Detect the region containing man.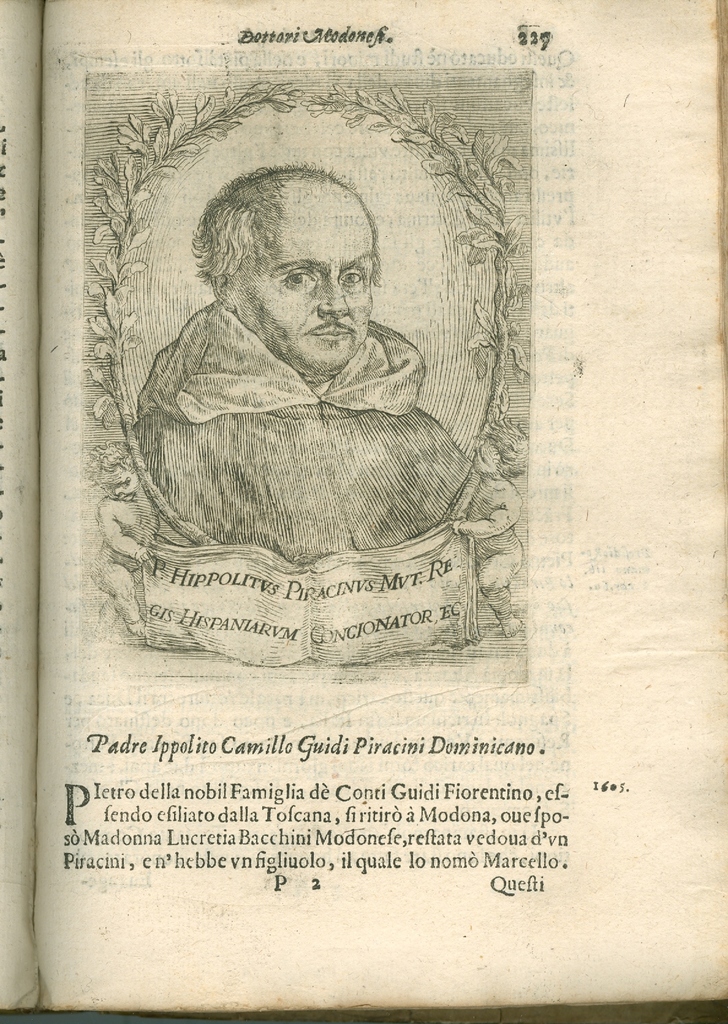
Rect(111, 150, 490, 595).
